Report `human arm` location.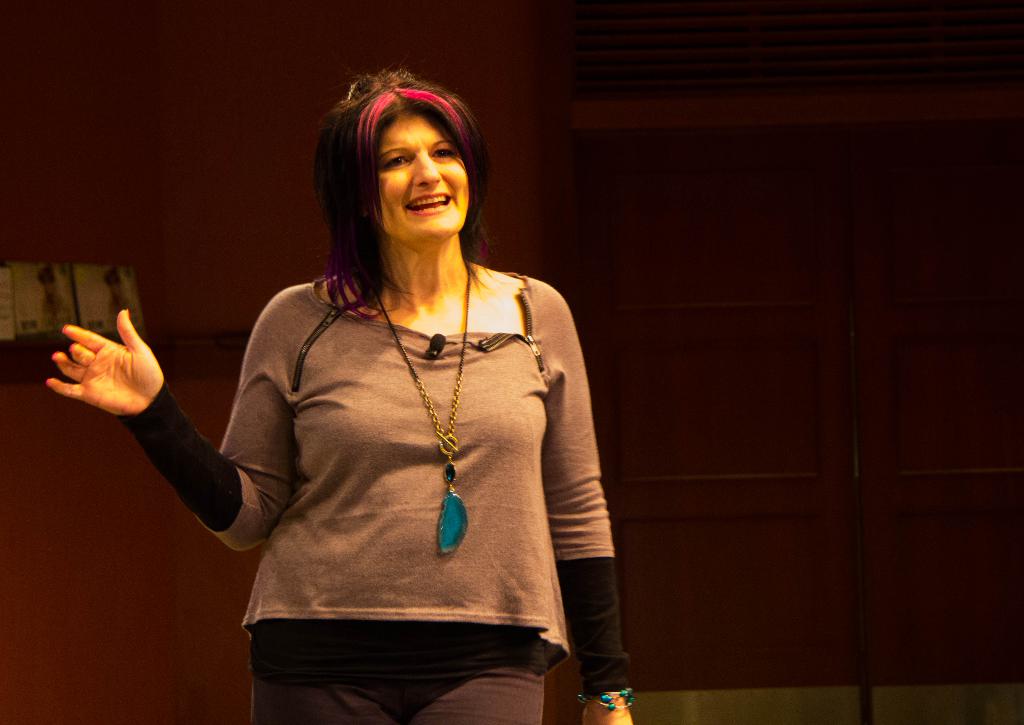
Report: (left=29, top=282, right=298, bottom=592).
